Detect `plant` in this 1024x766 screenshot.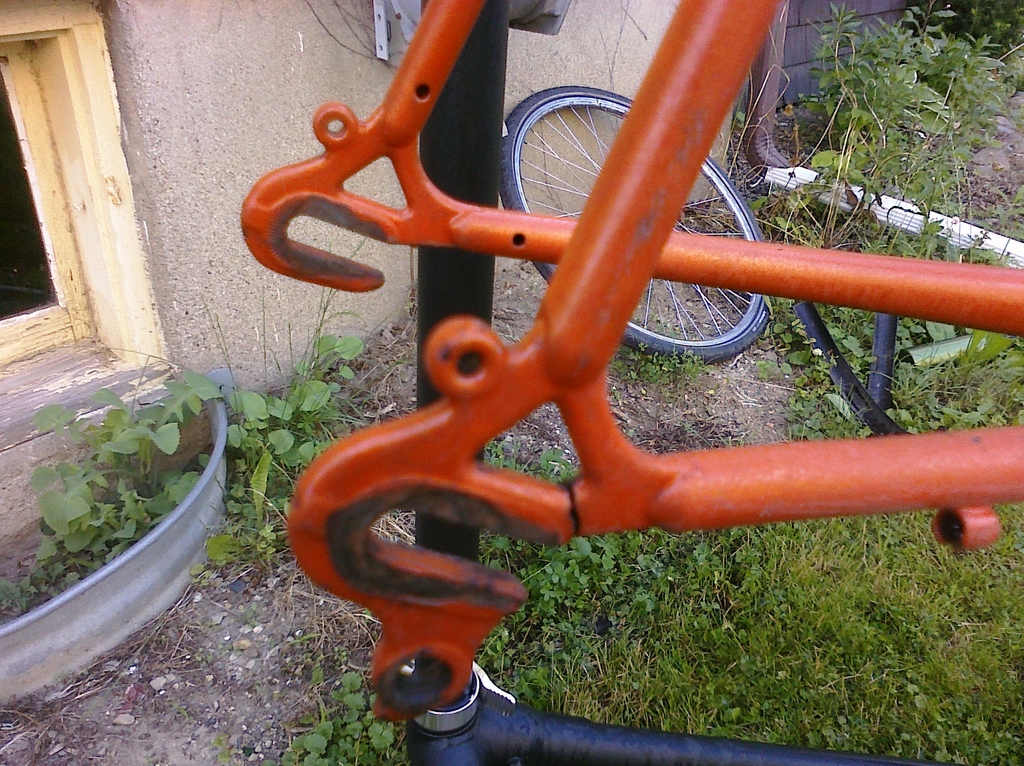
Detection: [x1=204, y1=230, x2=375, y2=566].
